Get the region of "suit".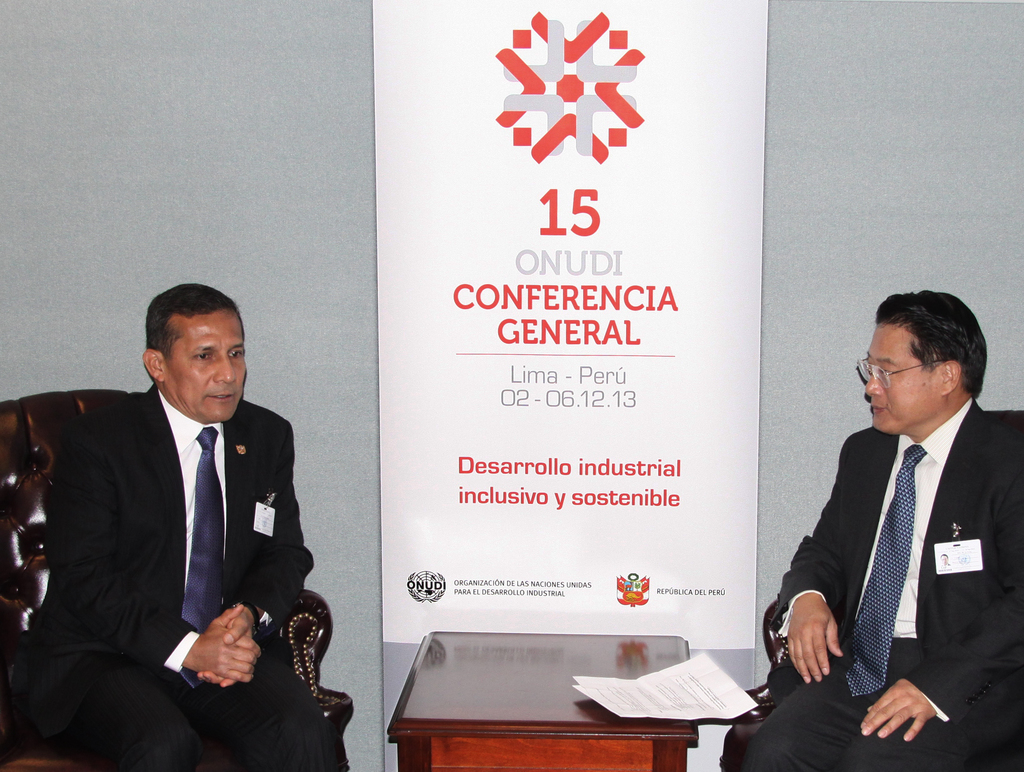
{"x1": 760, "y1": 406, "x2": 1003, "y2": 744}.
